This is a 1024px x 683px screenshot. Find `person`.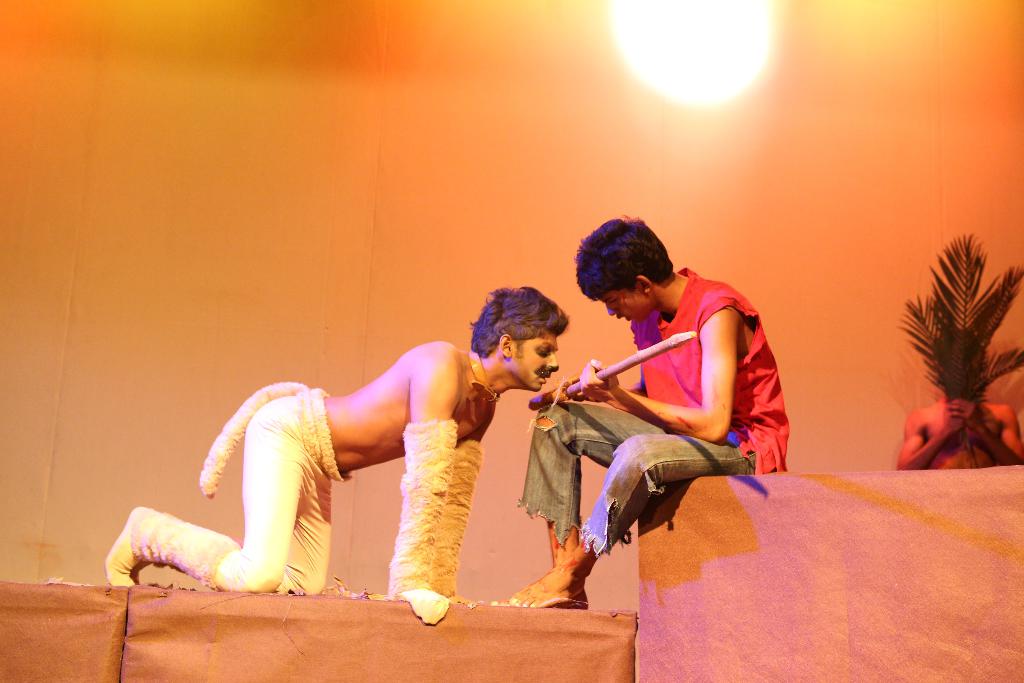
Bounding box: pyautogui.locateOnScreen(897, 328, 1023, 470).
